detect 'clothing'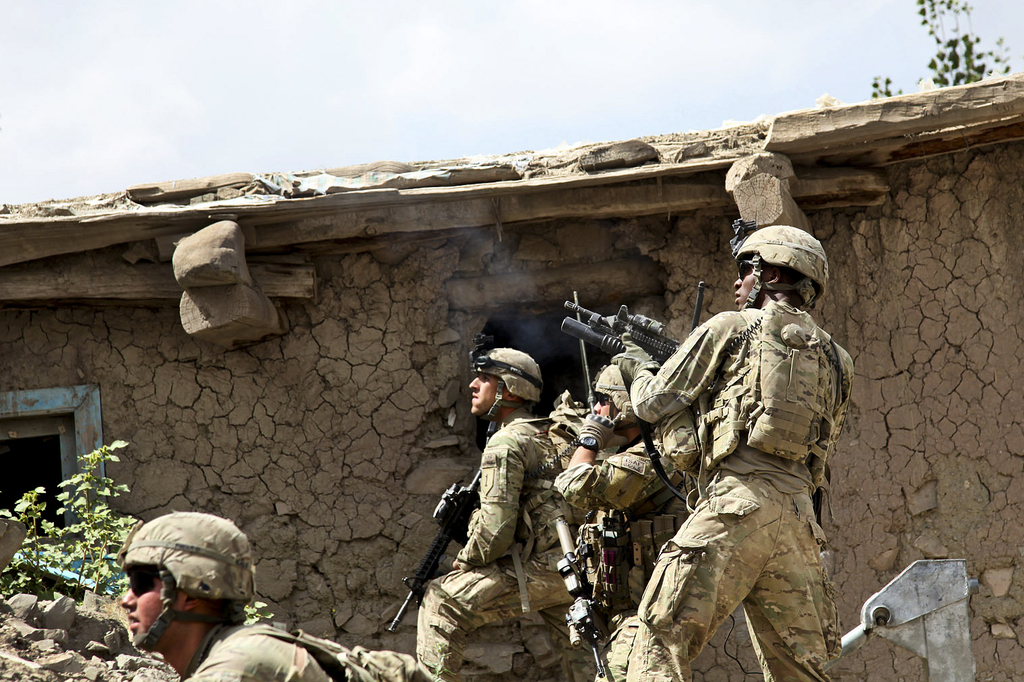
(left=550, top=430, right=697, bottom=610)
